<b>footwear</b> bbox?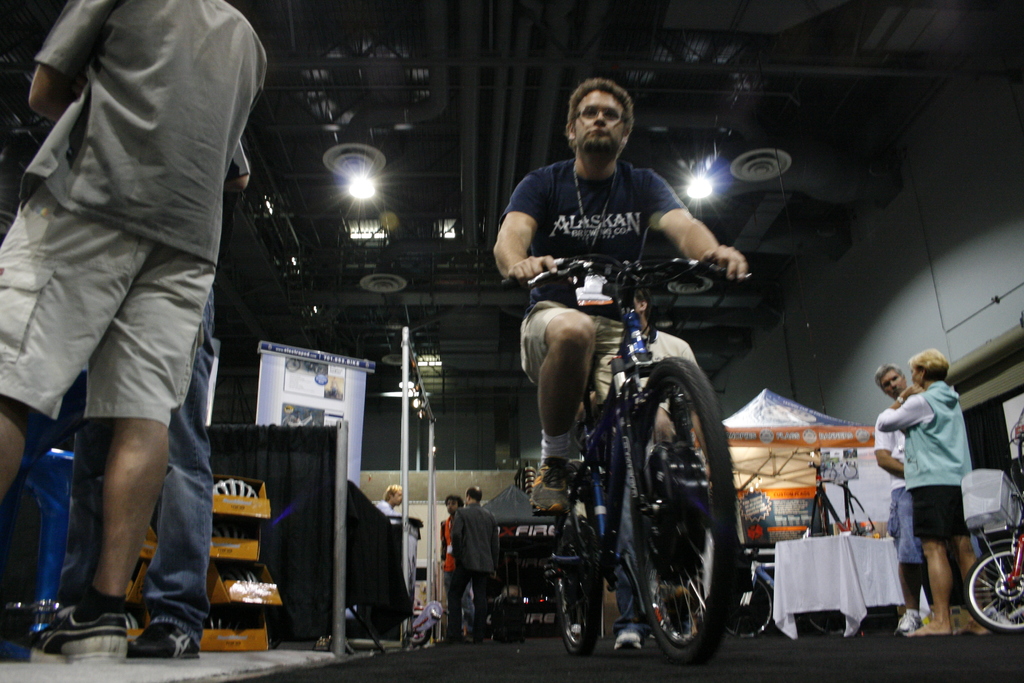
(left=124, top=618, right=199, bottom=659)
